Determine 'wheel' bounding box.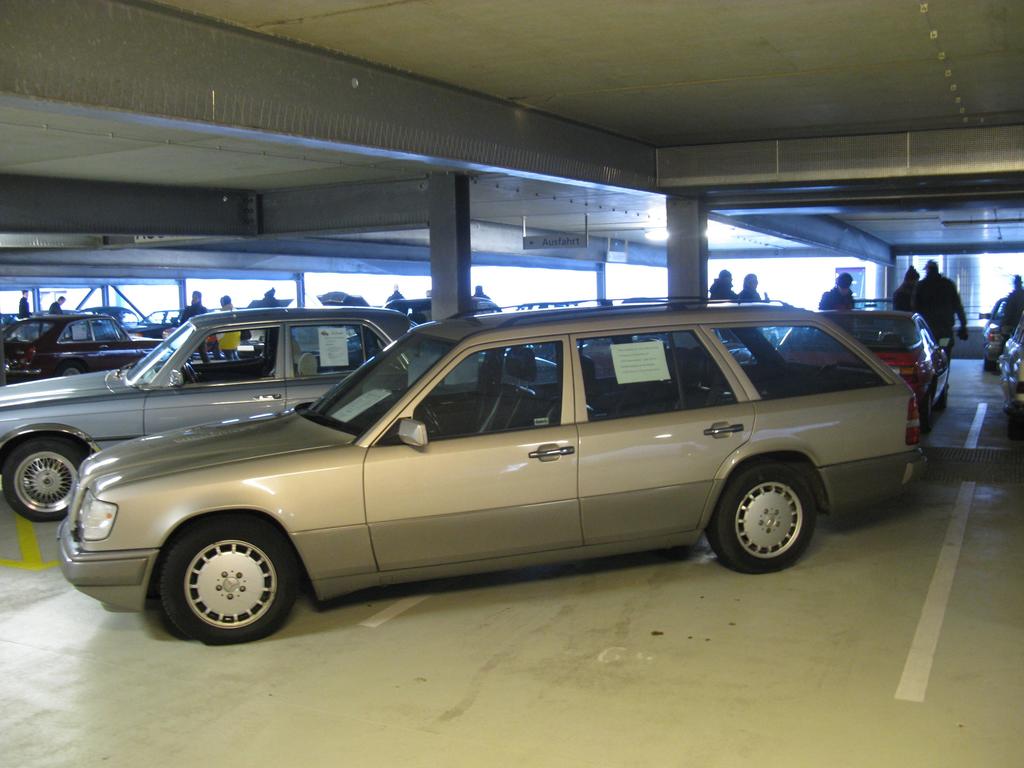
Determined: bbox=[918, 389, 941, 442].
